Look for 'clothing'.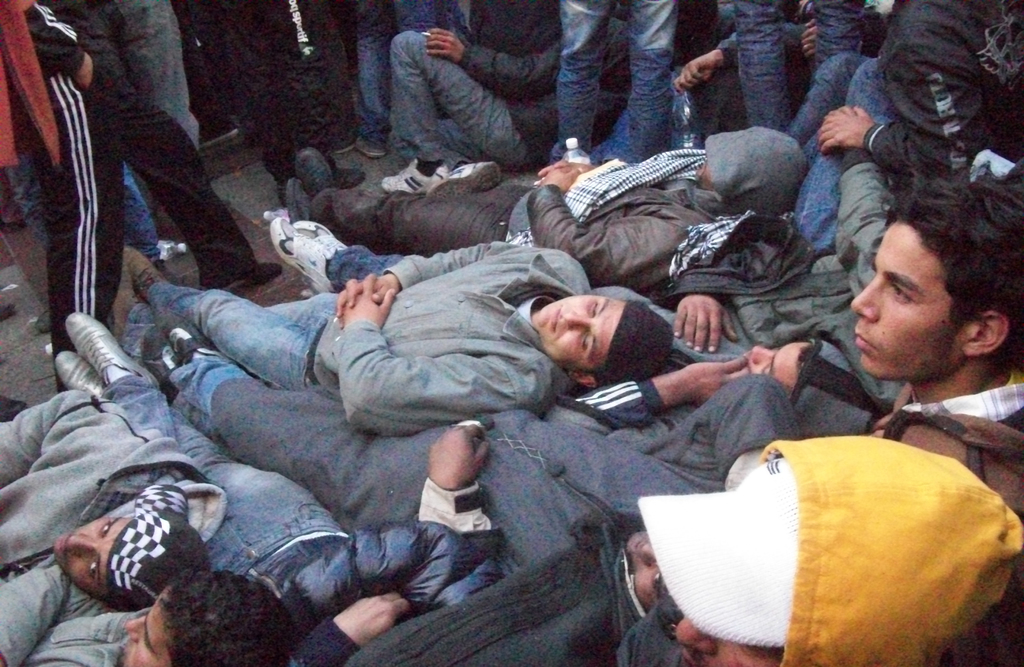
Found: 643:154:916:419.
